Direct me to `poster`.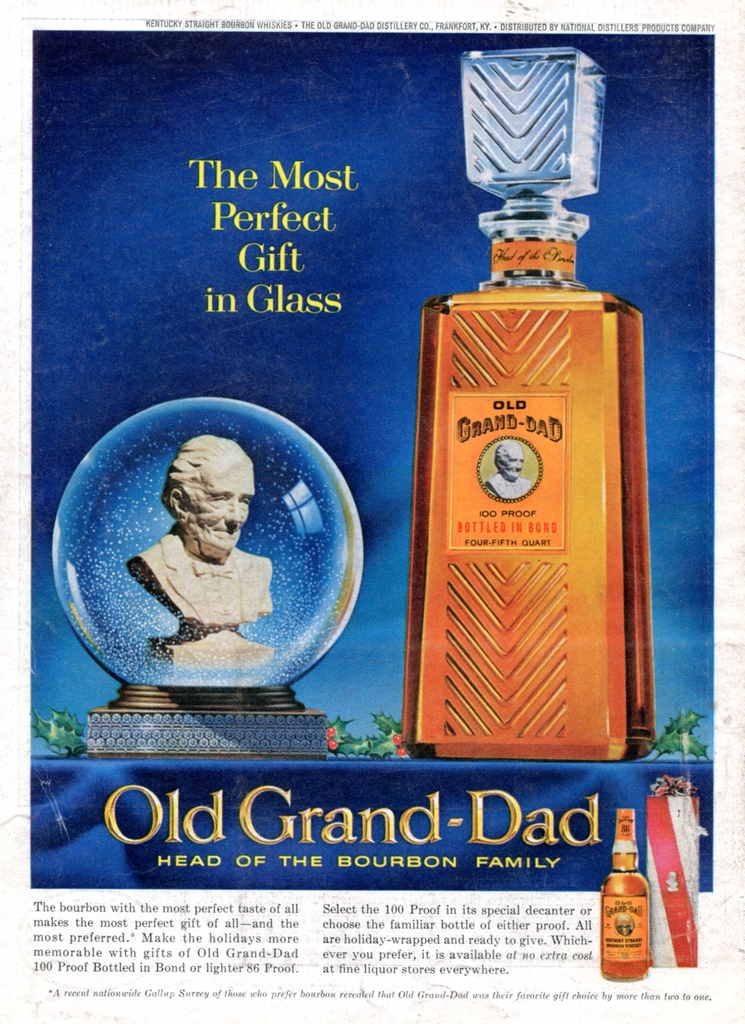
Direction: [0, 0, 744, 1023].
